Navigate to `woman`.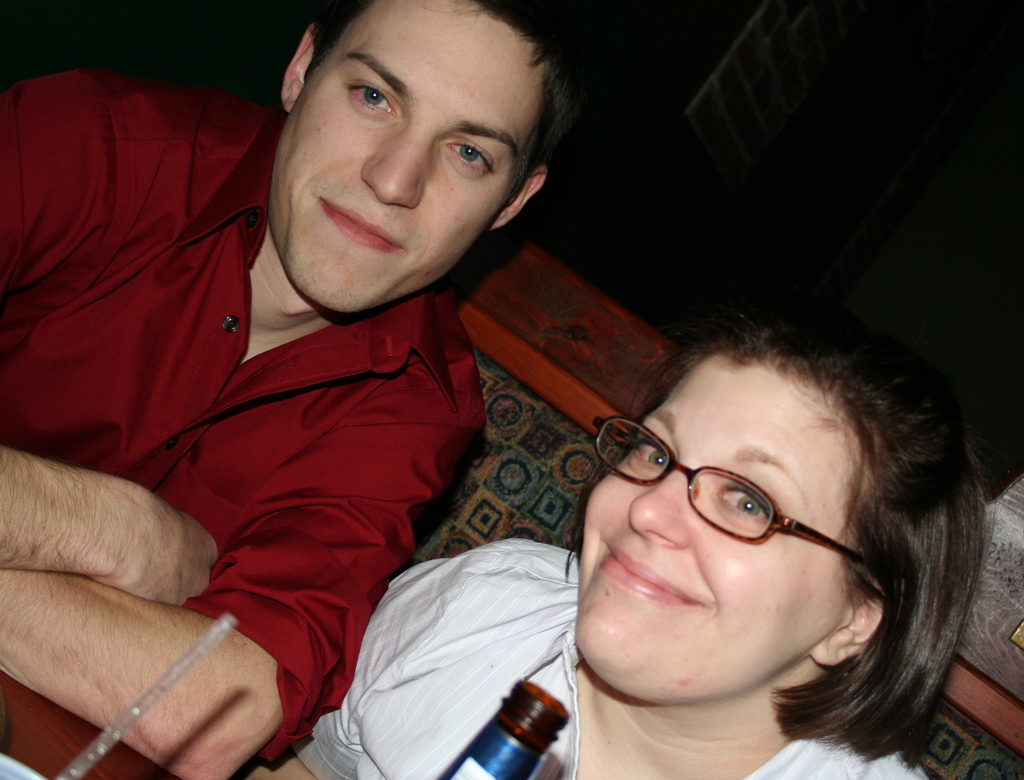
Navigation target: locate(231, 310, 1002, 779).
